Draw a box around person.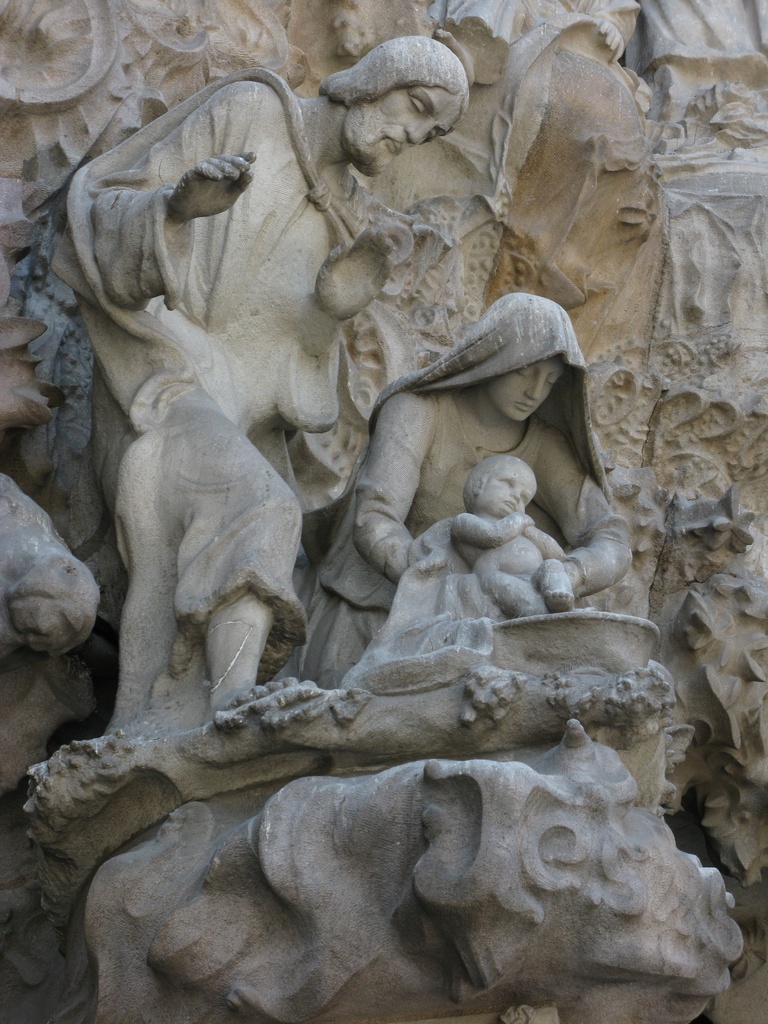
455, 452, 576, 620.
